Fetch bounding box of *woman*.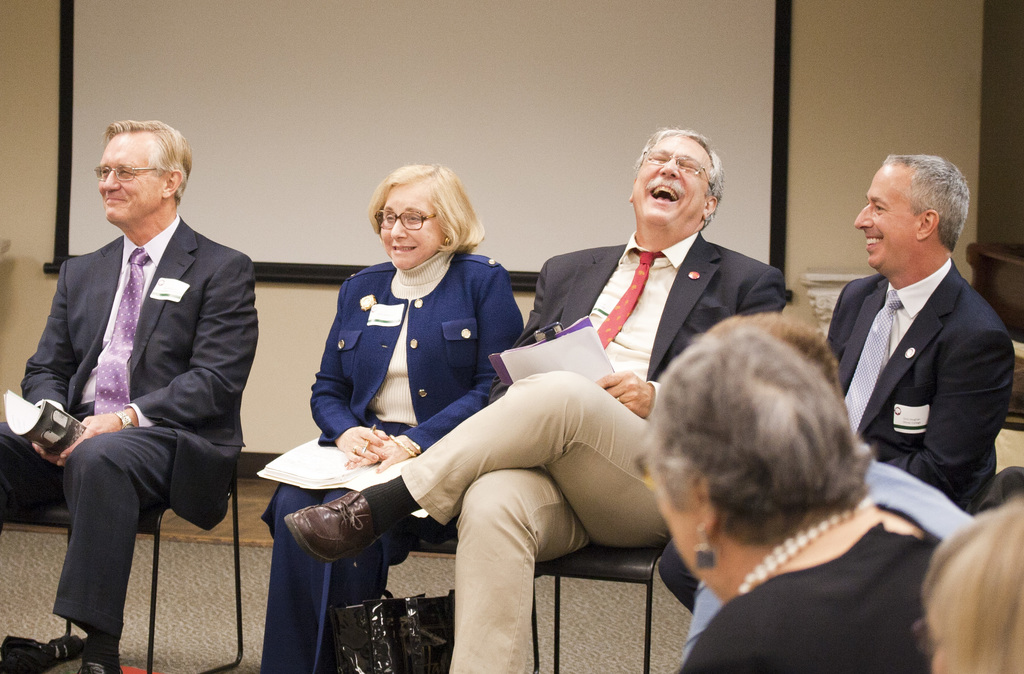
Bbox: {"left": 645, "top": 315, "right": 950, "bottom": 673}.
